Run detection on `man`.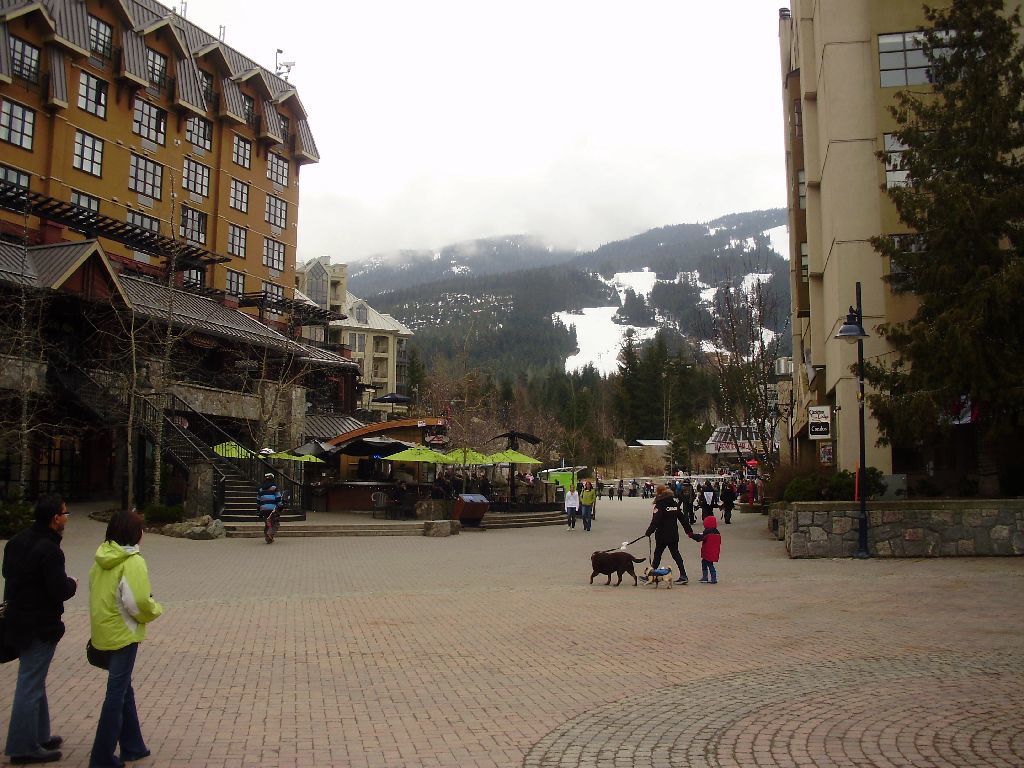
Result: [x1=0, y1=492, x2=78, y2=762].
